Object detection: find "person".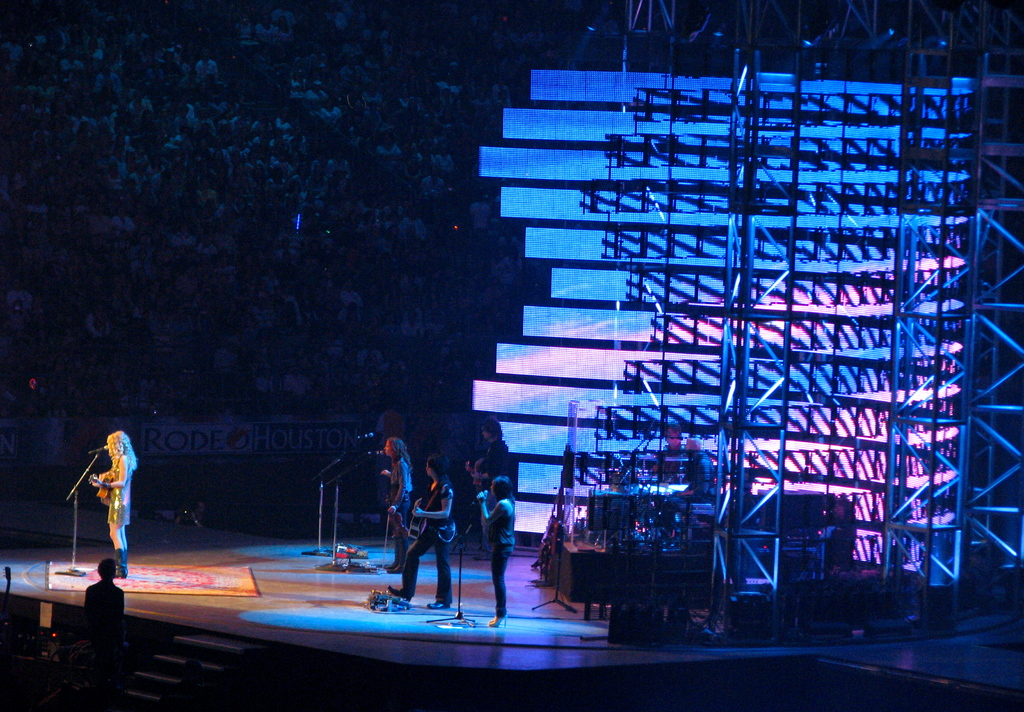
478/470/517/626.
